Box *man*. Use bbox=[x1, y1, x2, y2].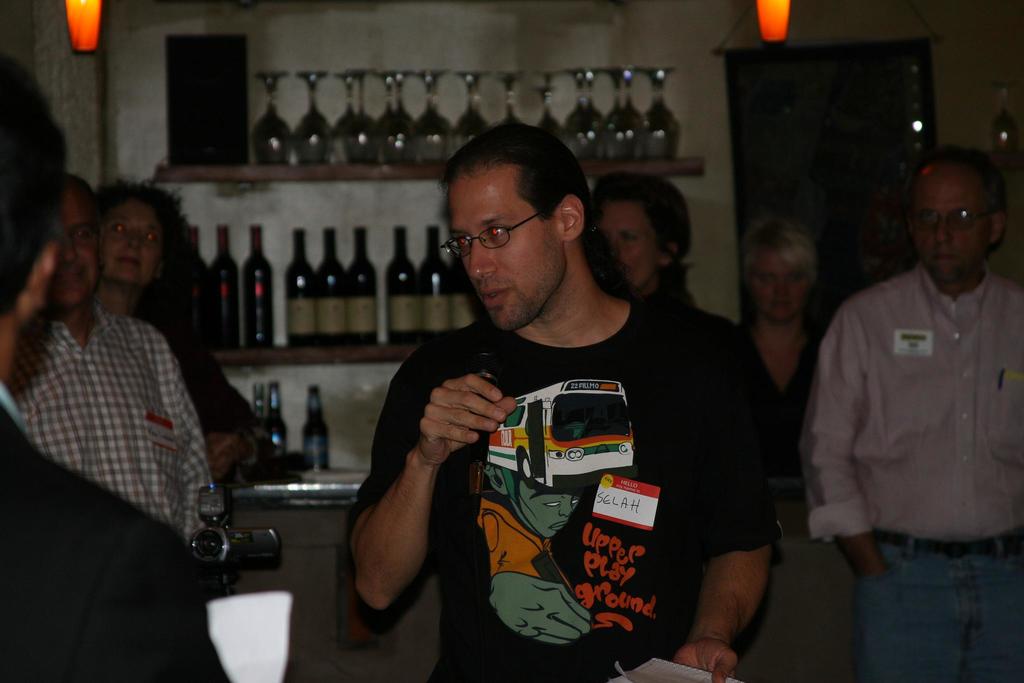
bbox=[0, 173, 214, 547].
